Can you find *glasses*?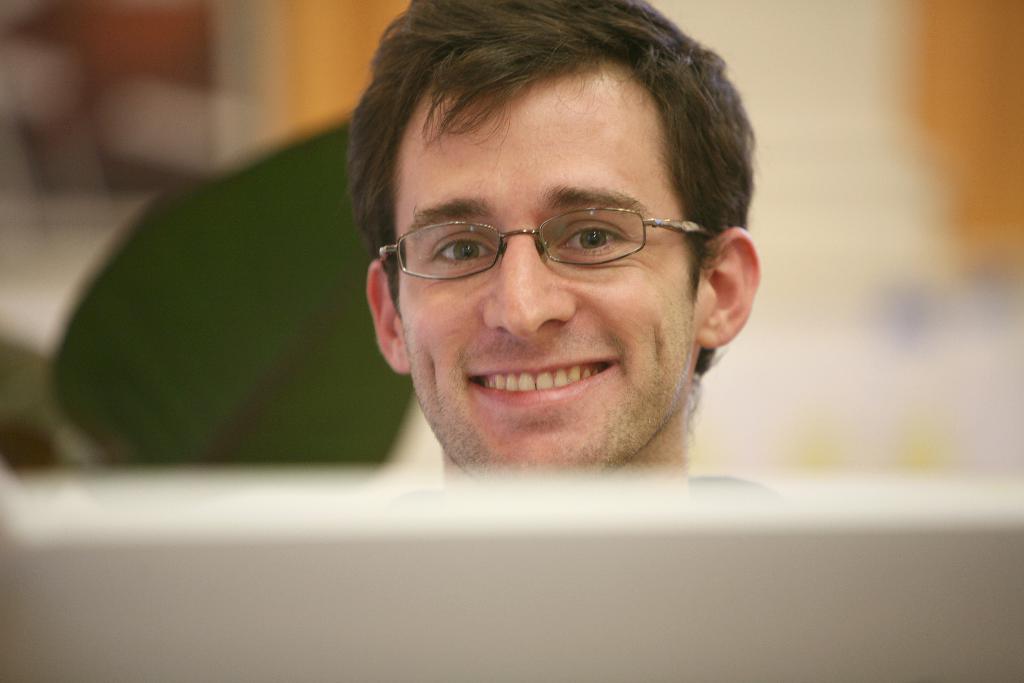
Yes, bounding box: bbox=(389, 190, 708, 277).
